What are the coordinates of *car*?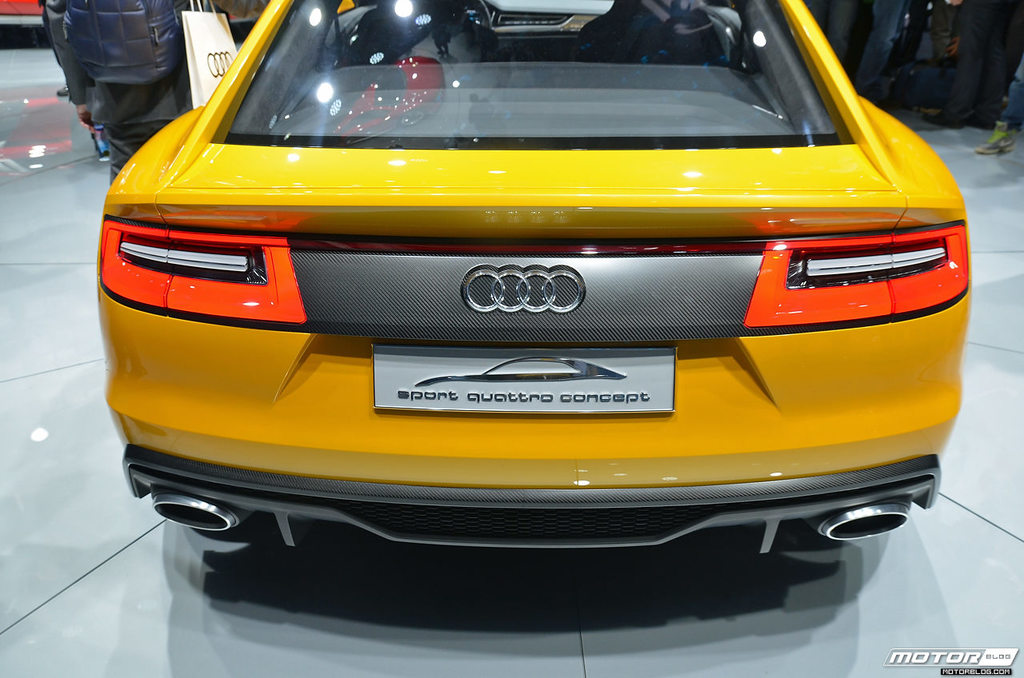
0/0/43/29.
